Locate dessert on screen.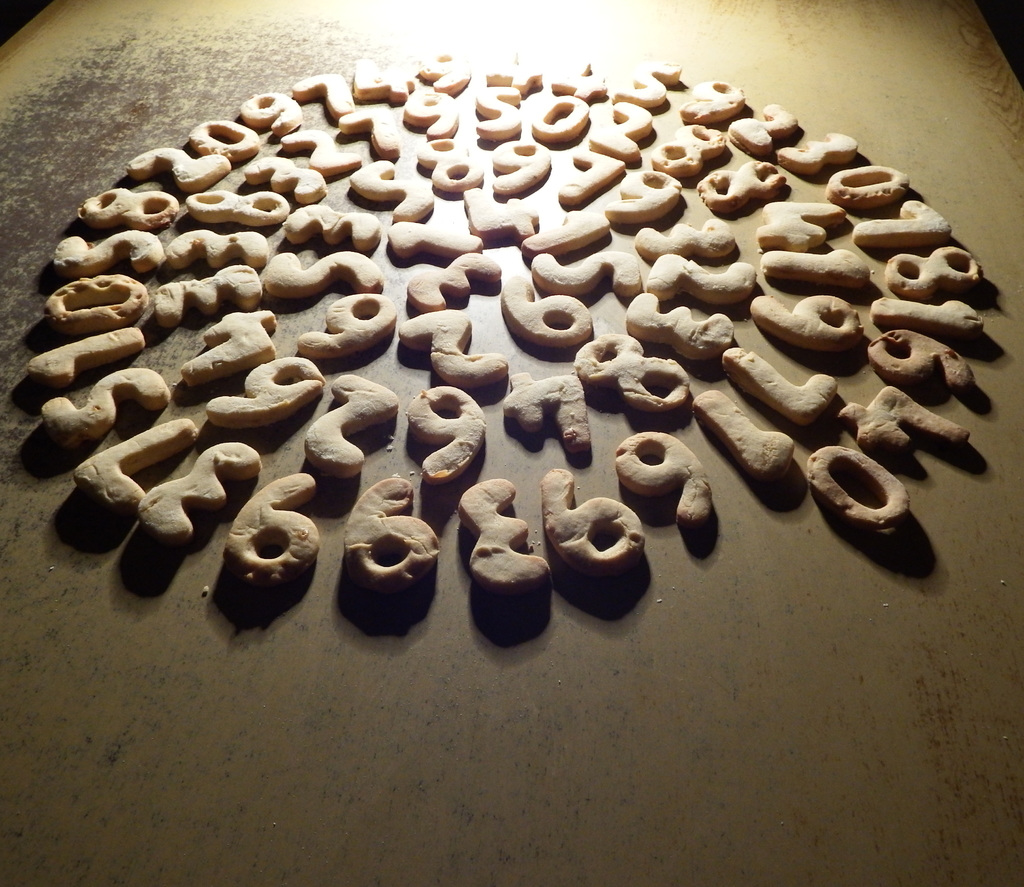
On screen at select_region(540, 96, 589, 143).
